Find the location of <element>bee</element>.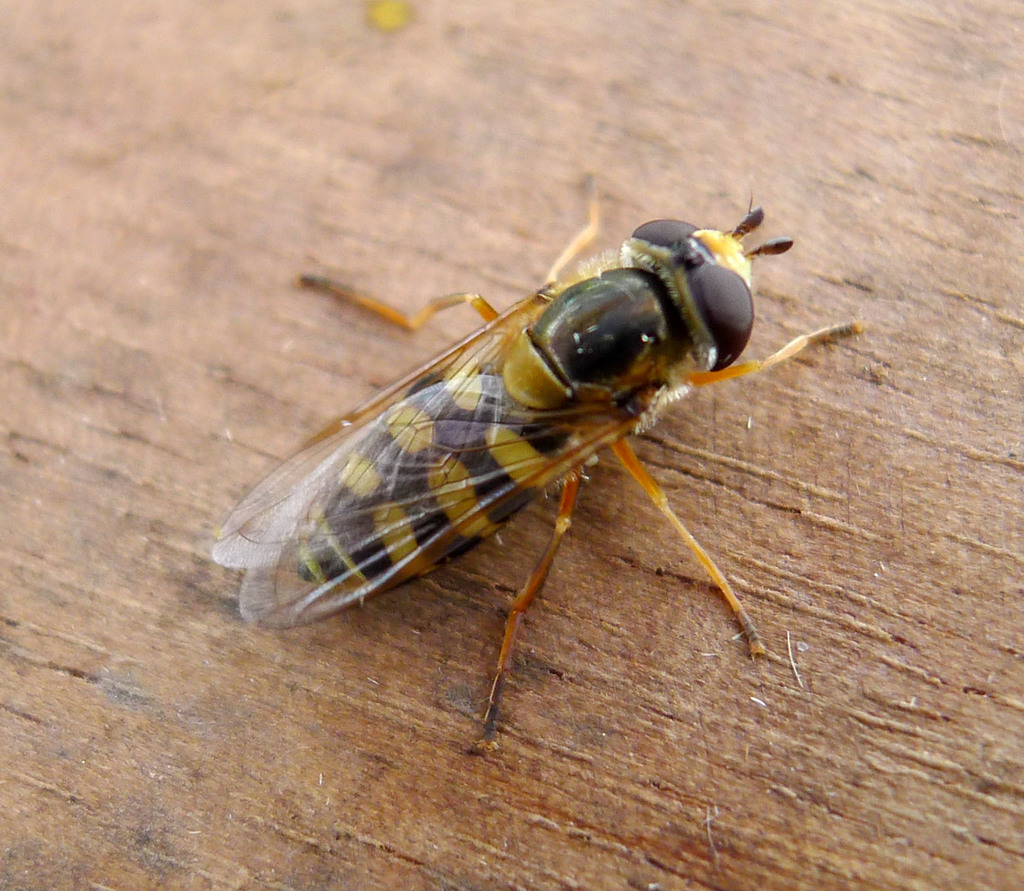
Location: pyautogui.locateOnScreen(186, 177, 862, 757).
